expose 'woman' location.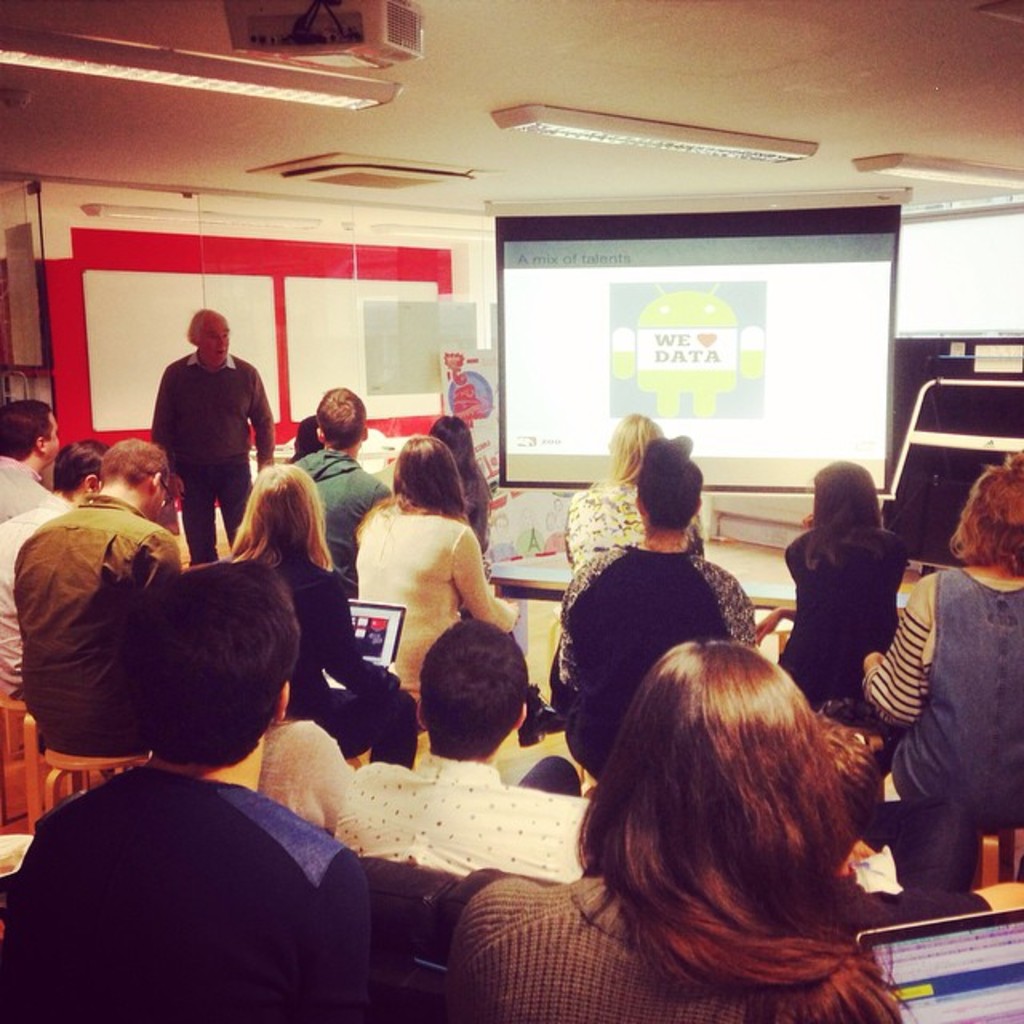
Exposed at bbox=[856, 451, 1022, 816].
